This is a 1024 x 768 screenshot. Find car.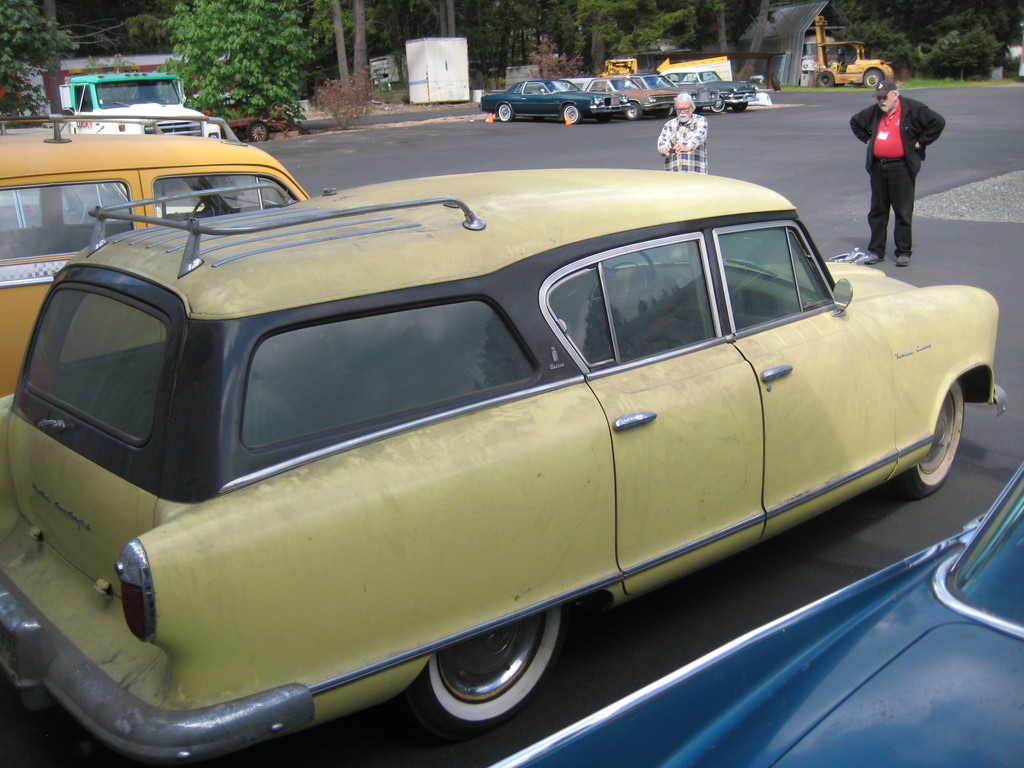
Bounding box: detection(584, 73, 674, 121).
